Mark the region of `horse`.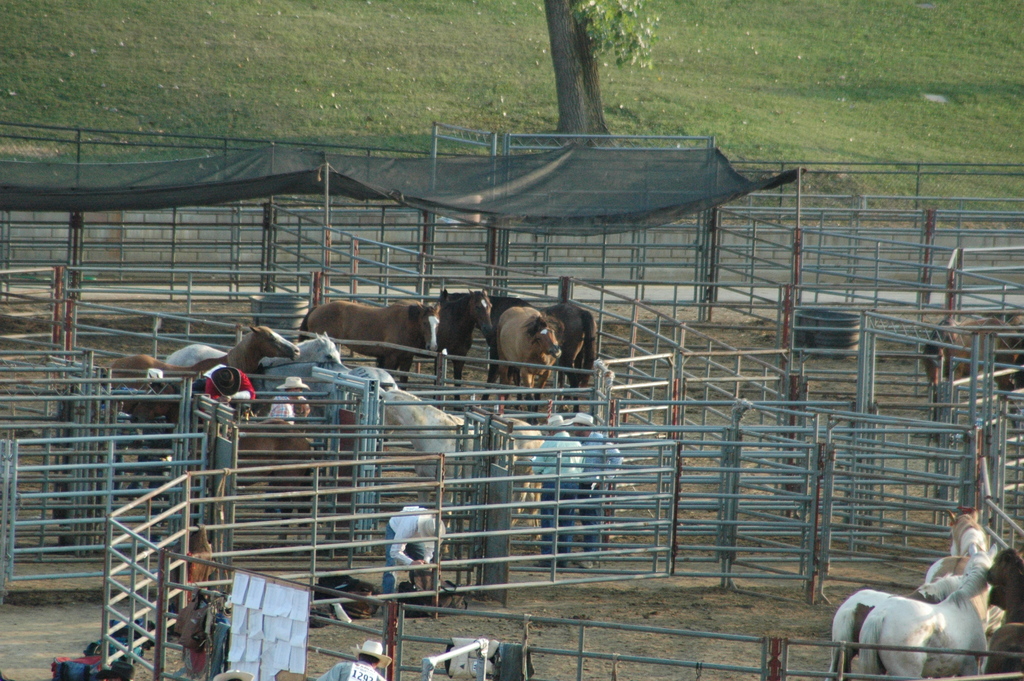
Region: box(252, 359, 396, 402).
